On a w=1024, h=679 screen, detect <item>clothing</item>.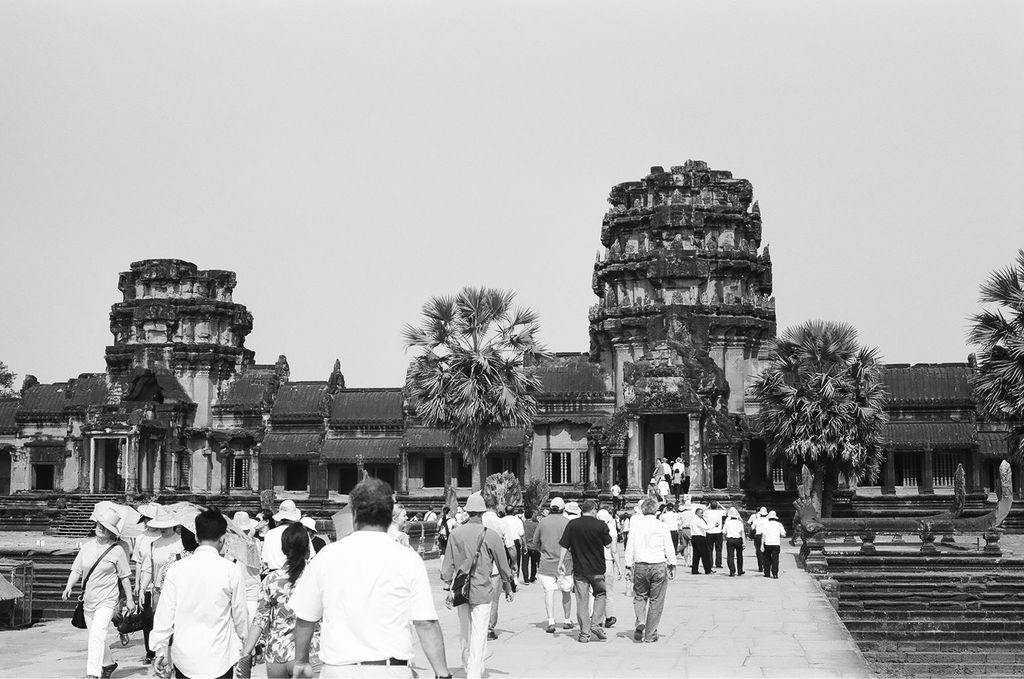
left=483, top=509, right=503, bottom=534.
